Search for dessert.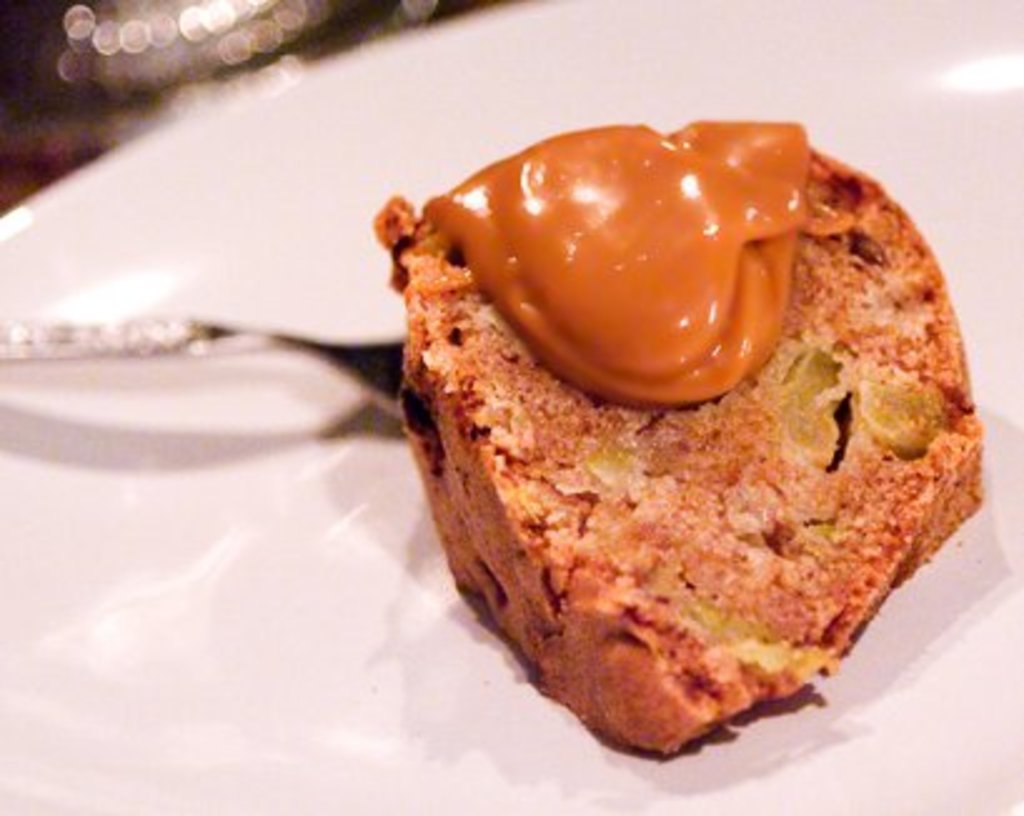
Found at bbox=(376, 125, 986, 753).
